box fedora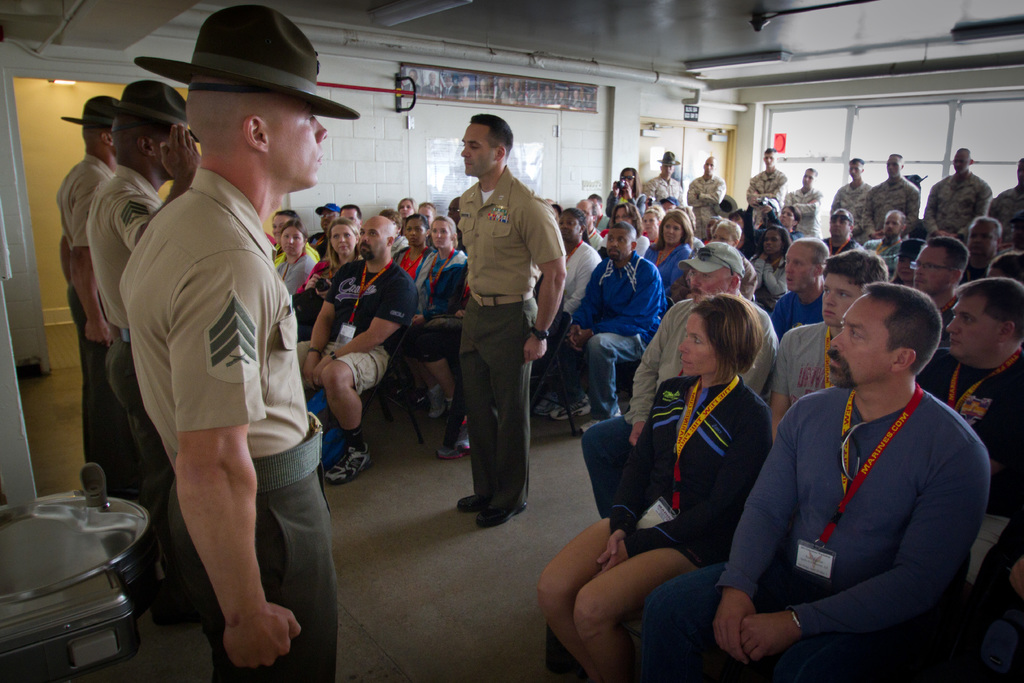
BBox(135, 2, 358, 114)
